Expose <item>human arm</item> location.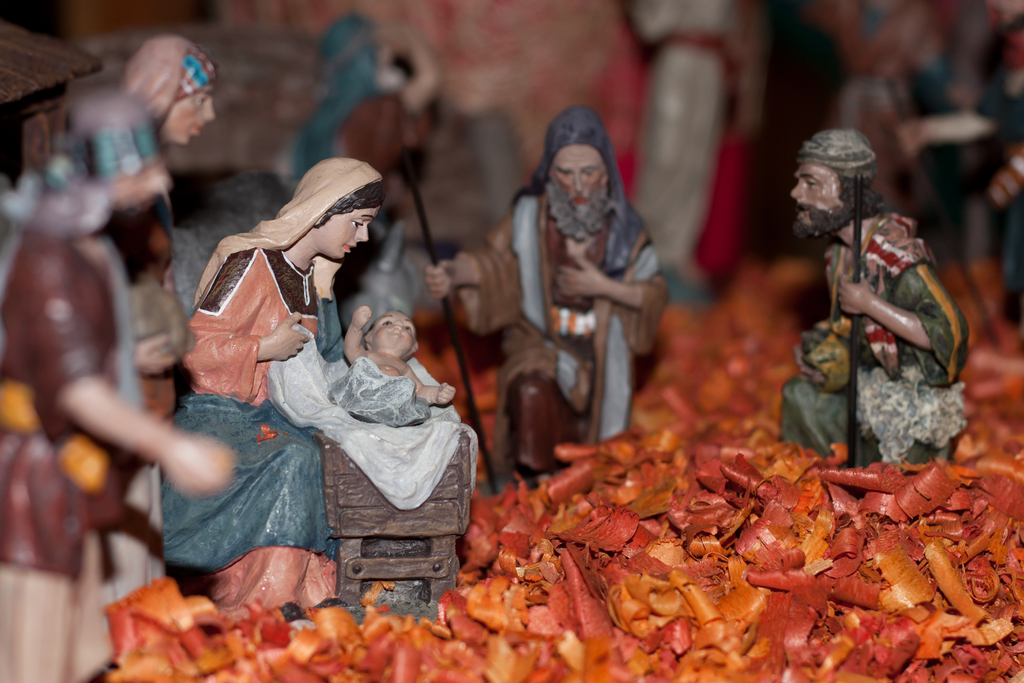
Exposed at left=837, top=263, right=973, bottom=388.
